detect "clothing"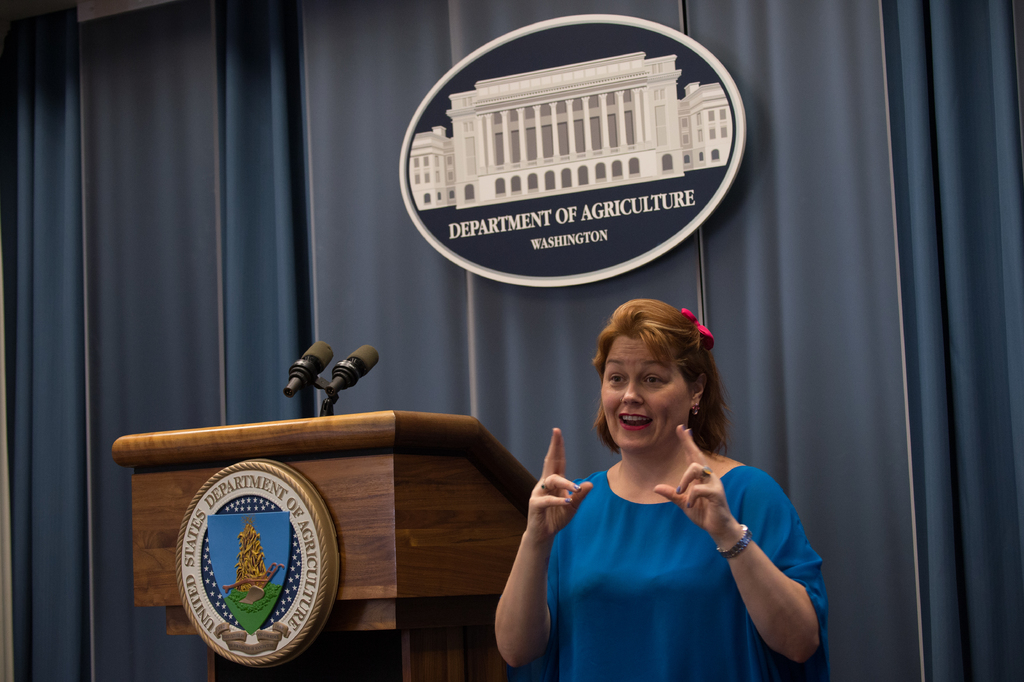
BBox(540, 439, 806, 672)
